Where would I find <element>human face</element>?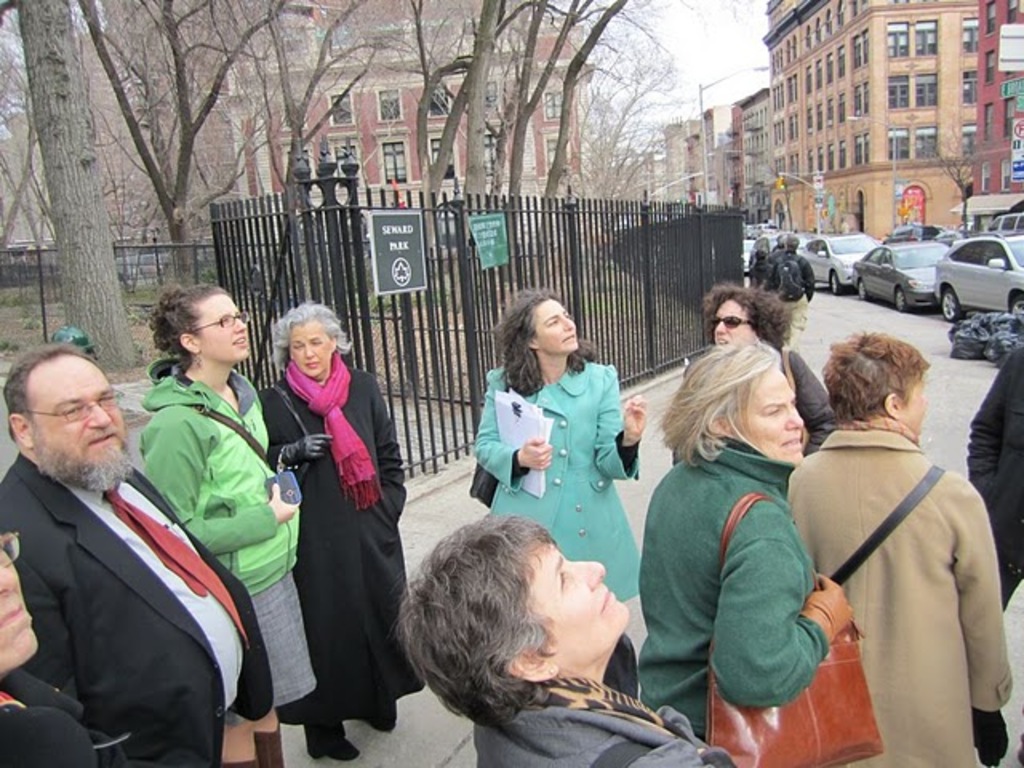
At {"left": 530, "top": 299, "right": 579, "bottom": 357}.
